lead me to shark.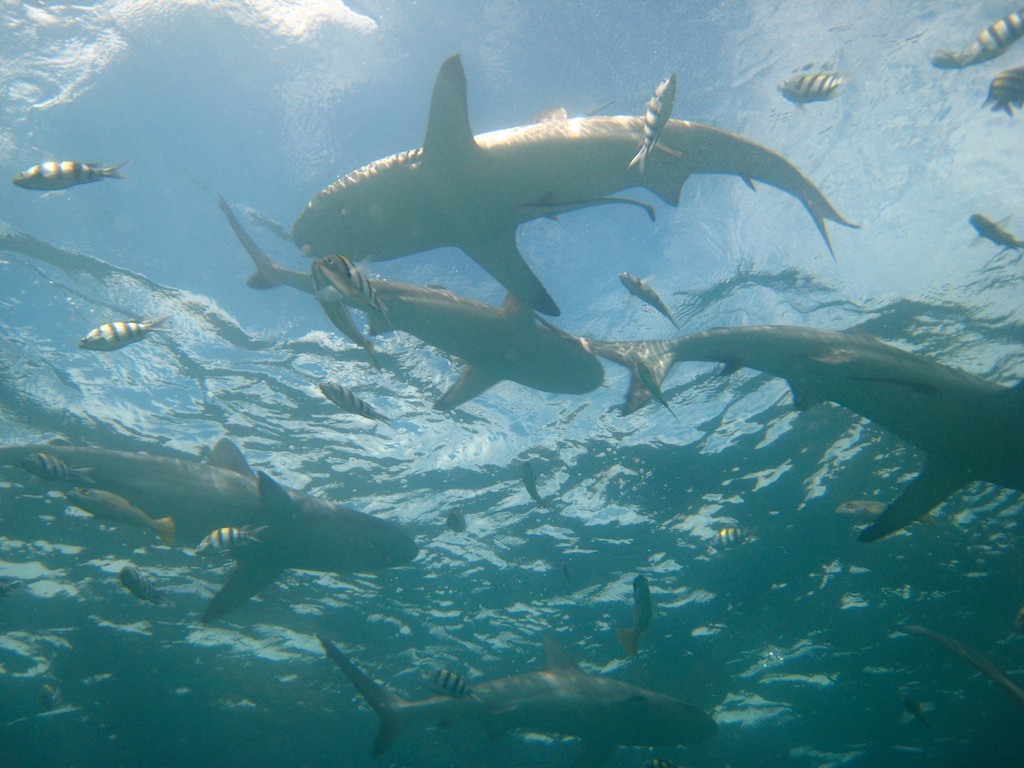
Lead to rect(21, 435, 408, 550).
